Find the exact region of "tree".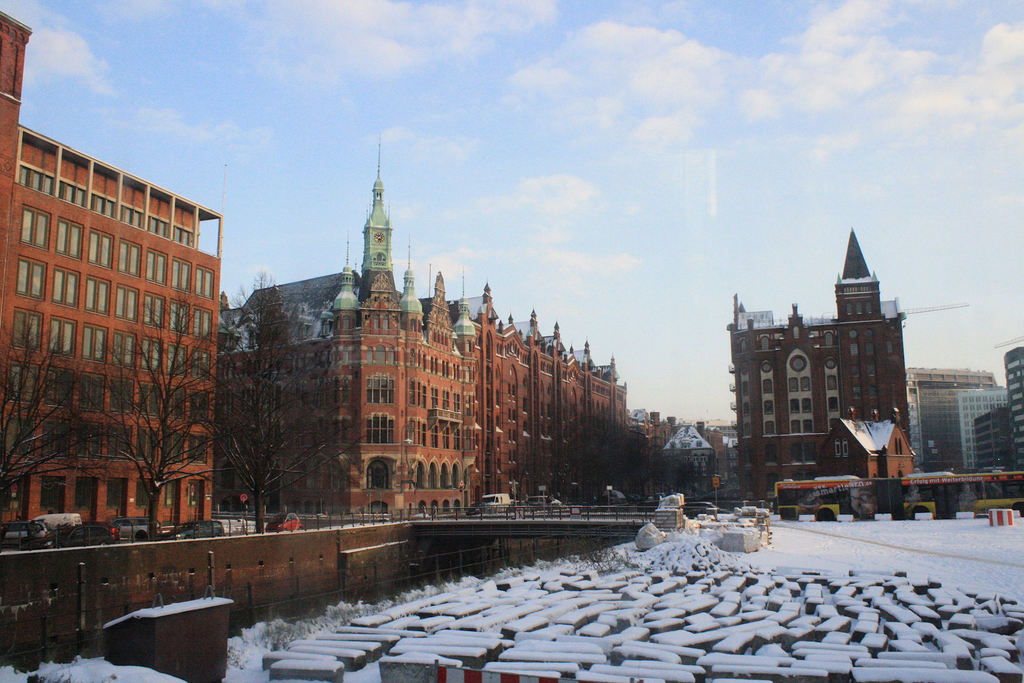
Exact region: detection(0, 325, 105, 541).
